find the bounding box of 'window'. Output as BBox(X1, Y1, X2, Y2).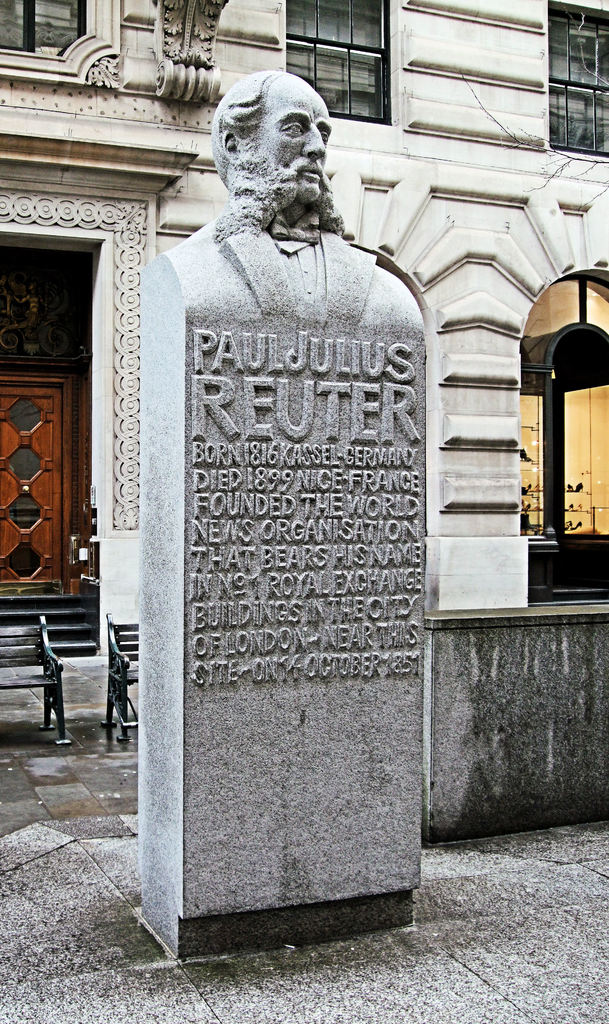
BBox(518, 265, 608, 610).
